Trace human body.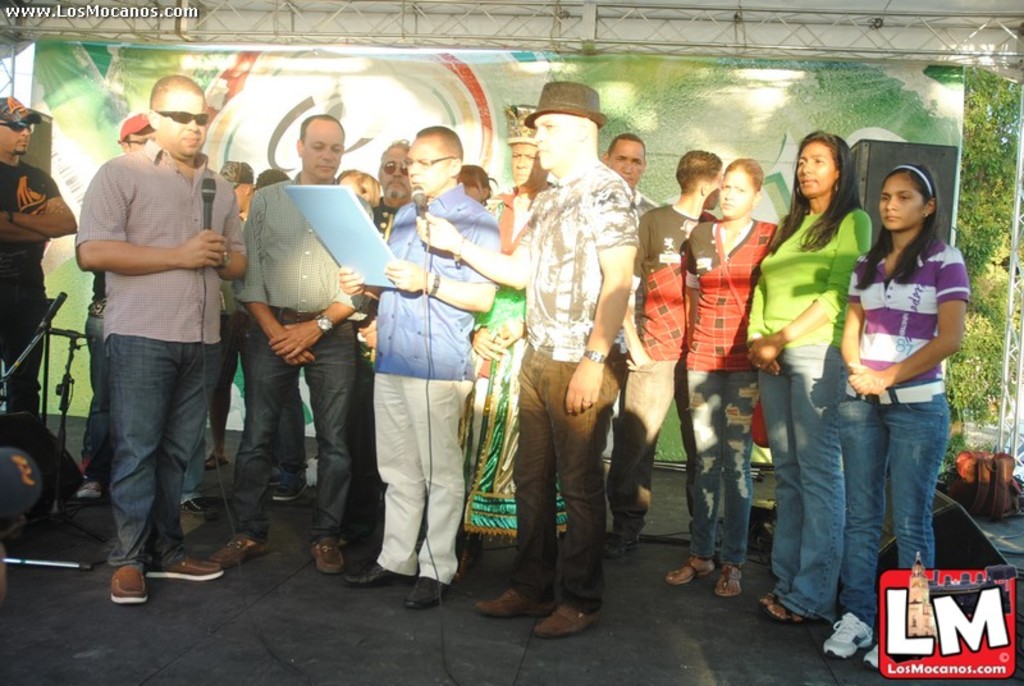
Traced to pyautogui.locateOnScreen(251, 172, 367, 578).
